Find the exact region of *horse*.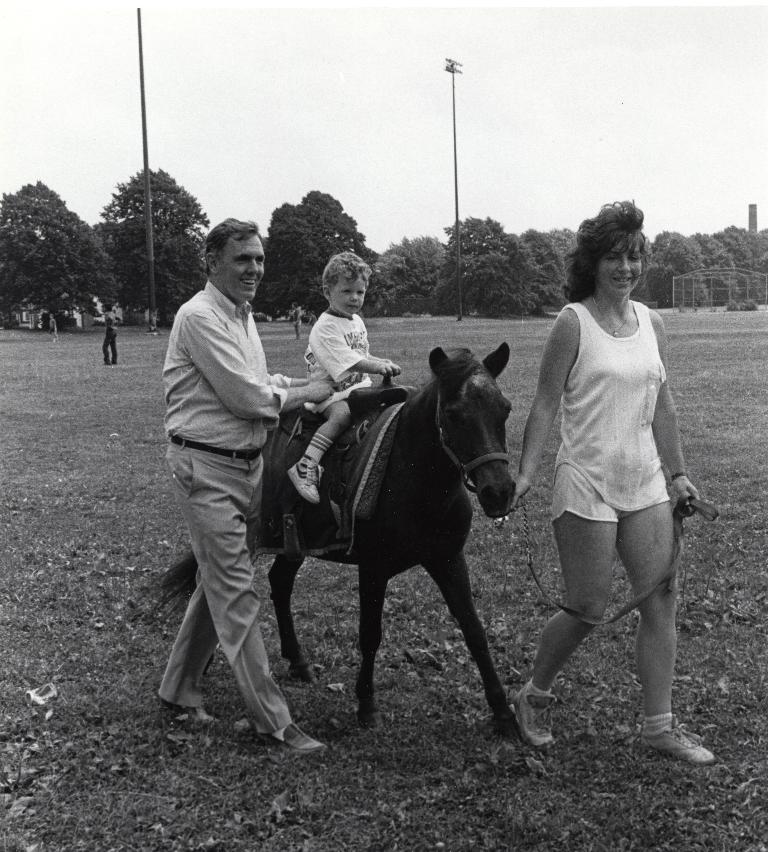
Exact region: pyautogui.locateOnScreen(152, 343, 527, 740).
